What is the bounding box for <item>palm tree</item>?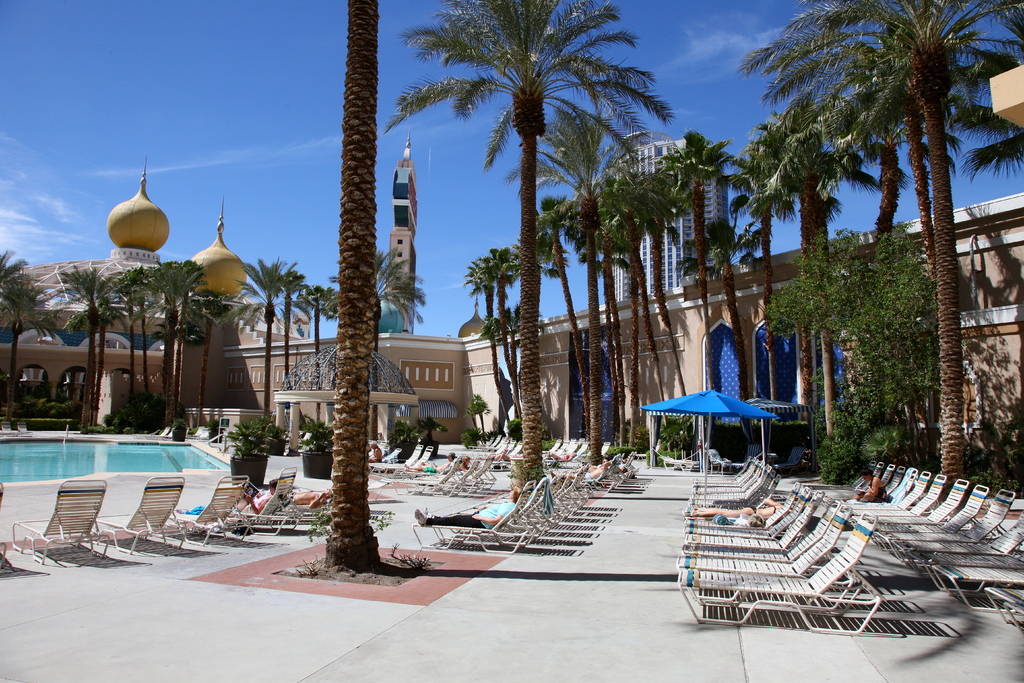
[left=0, top=260, right=47, bottom=435].
